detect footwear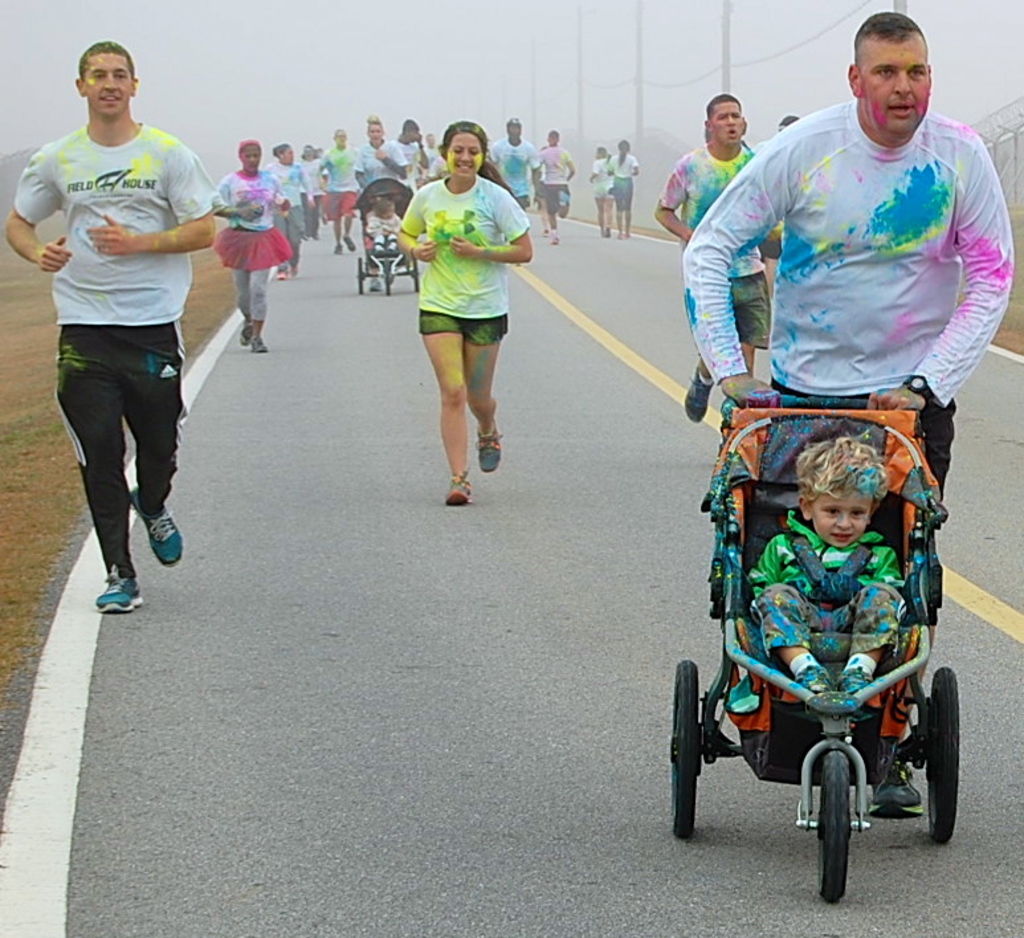
left=125, top=489, right=185, bottom=572
